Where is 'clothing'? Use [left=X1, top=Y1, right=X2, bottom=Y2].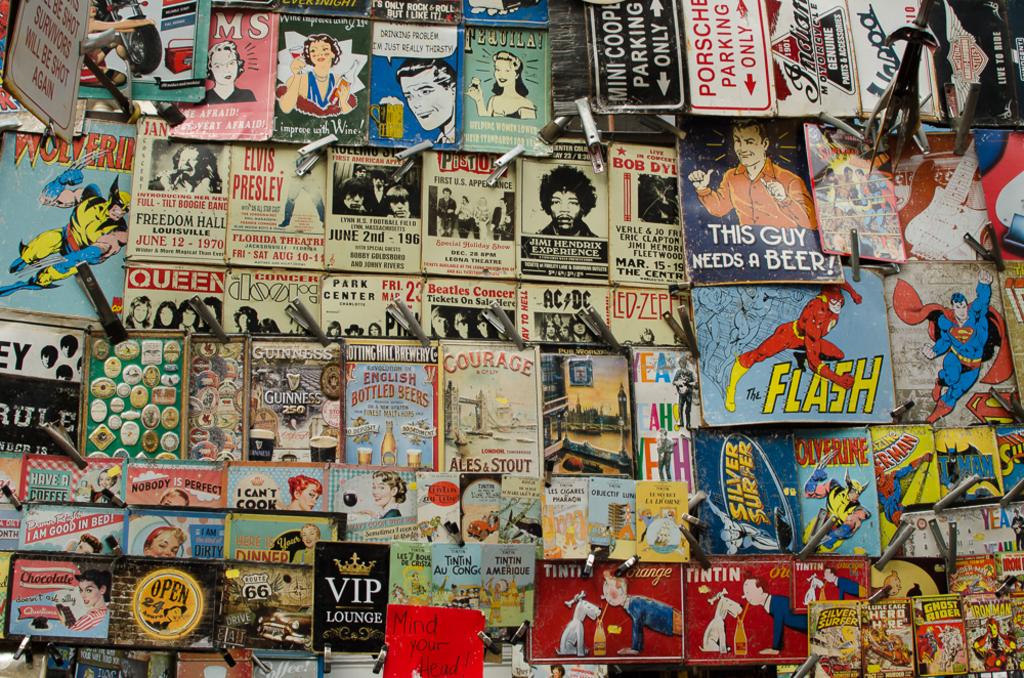
[left=616, top=588, right=665, bottom=662].
